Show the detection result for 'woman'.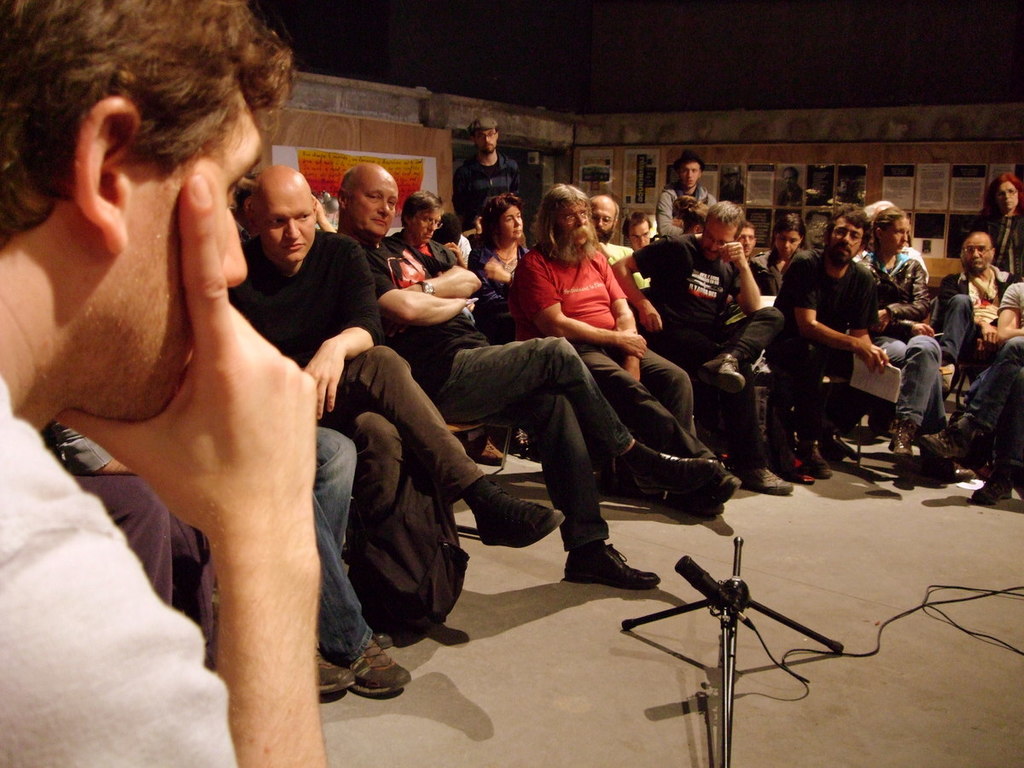
848:212:961:462.
